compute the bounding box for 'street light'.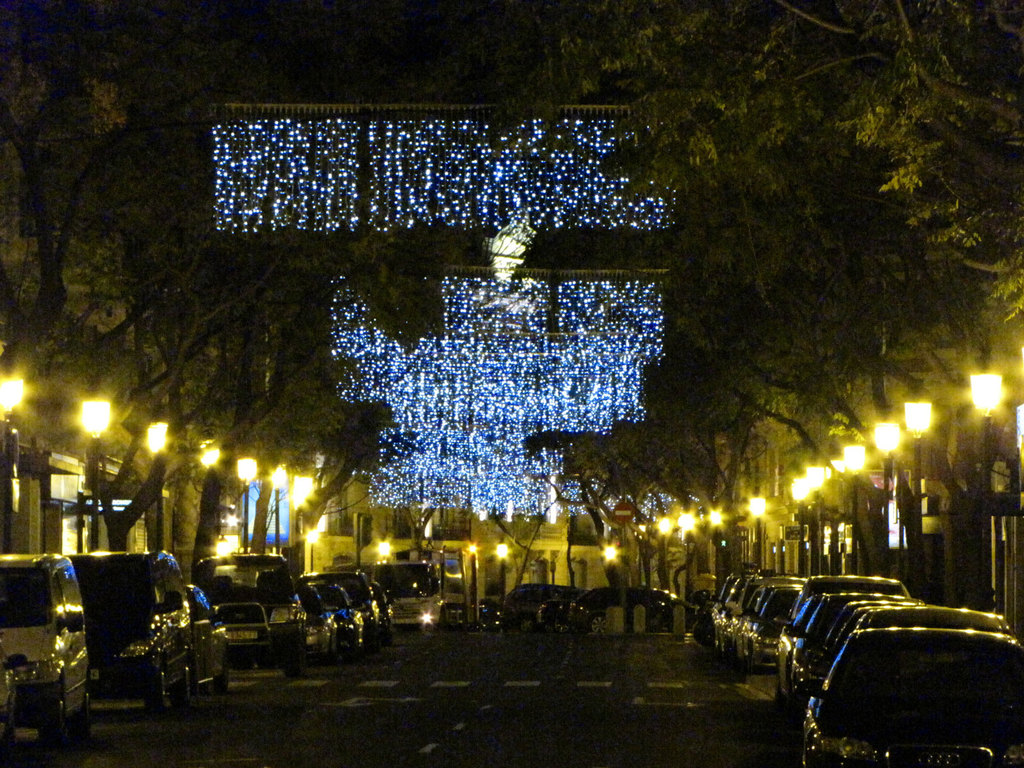
(x1=790, y1=477, x2=810, y2=573).
